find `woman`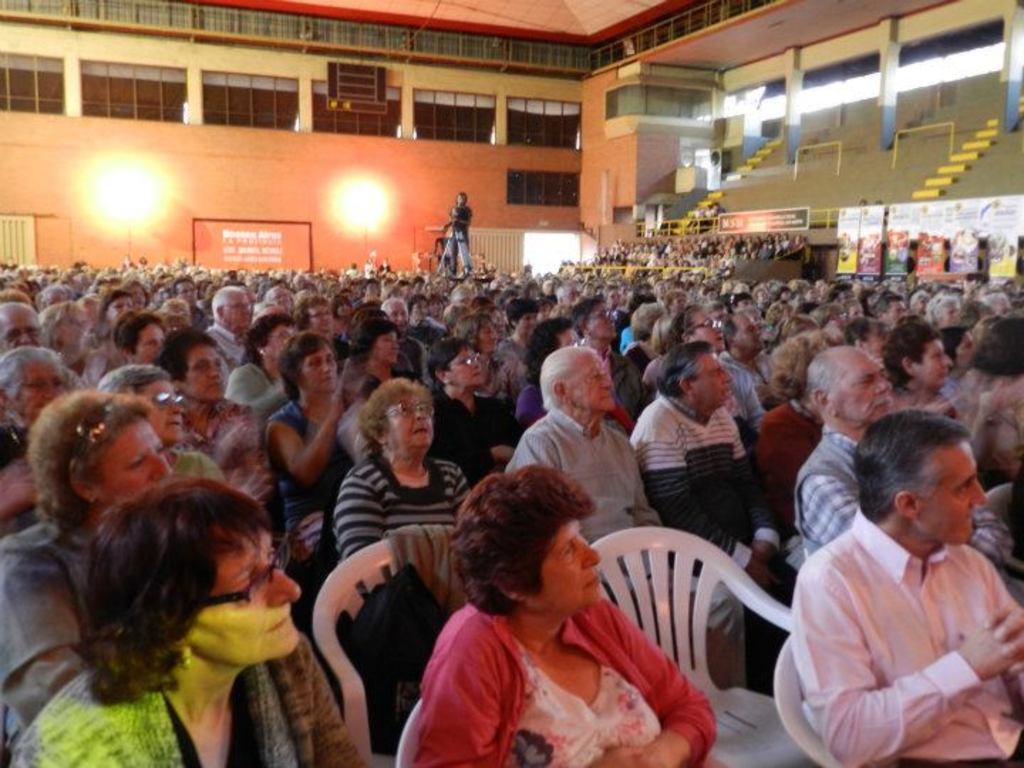
394/466/727/765
